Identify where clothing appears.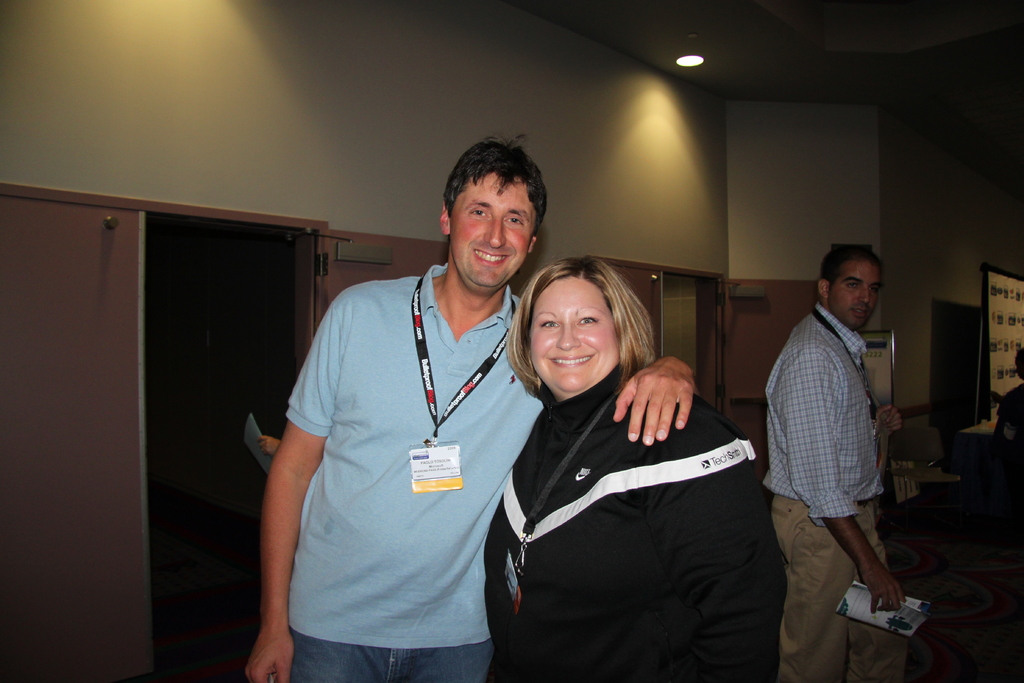
Appears at select_region(484, 360, 786, 682).
